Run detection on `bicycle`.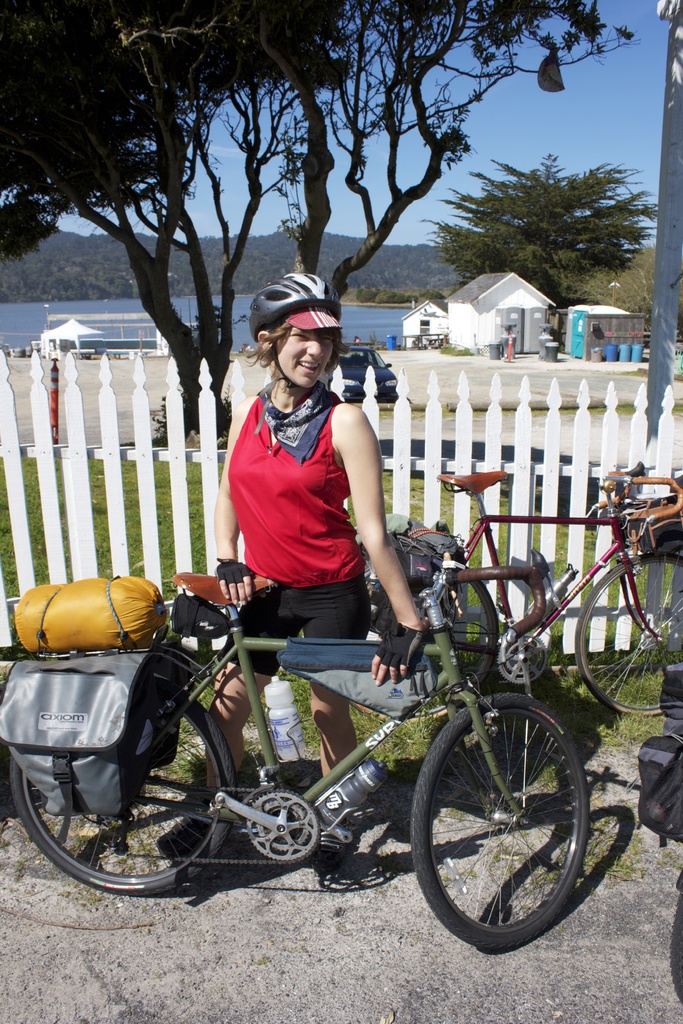
Result: (27,523,643,948).
